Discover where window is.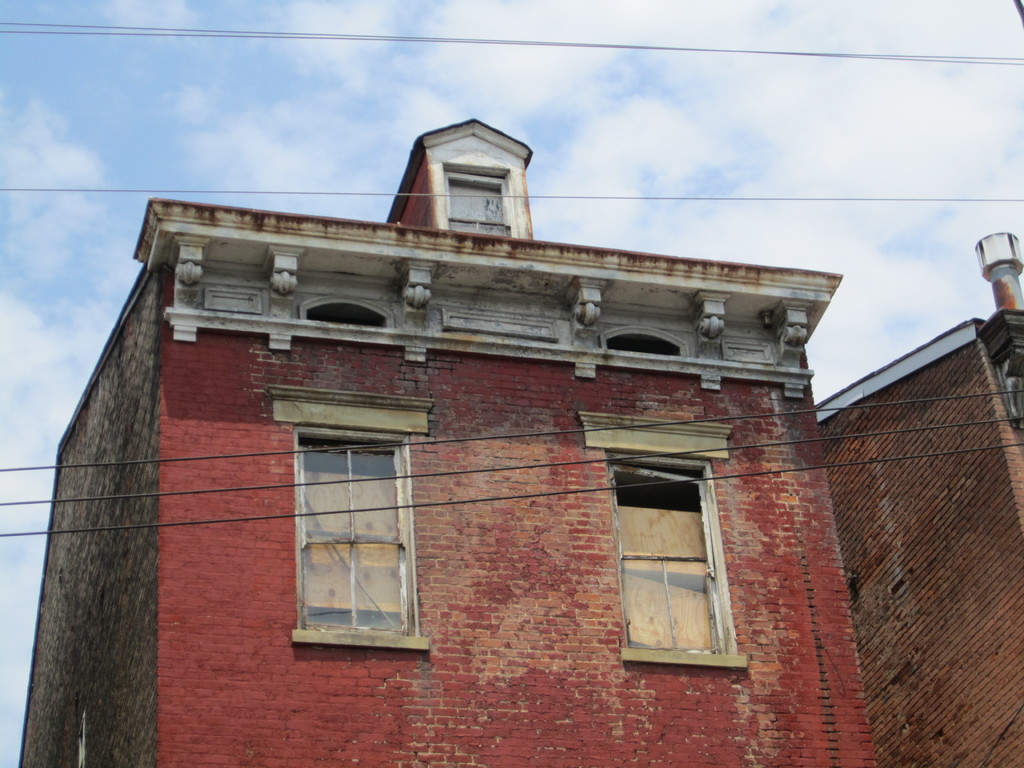
Discovered at rect(298, 426, 417, 631).
